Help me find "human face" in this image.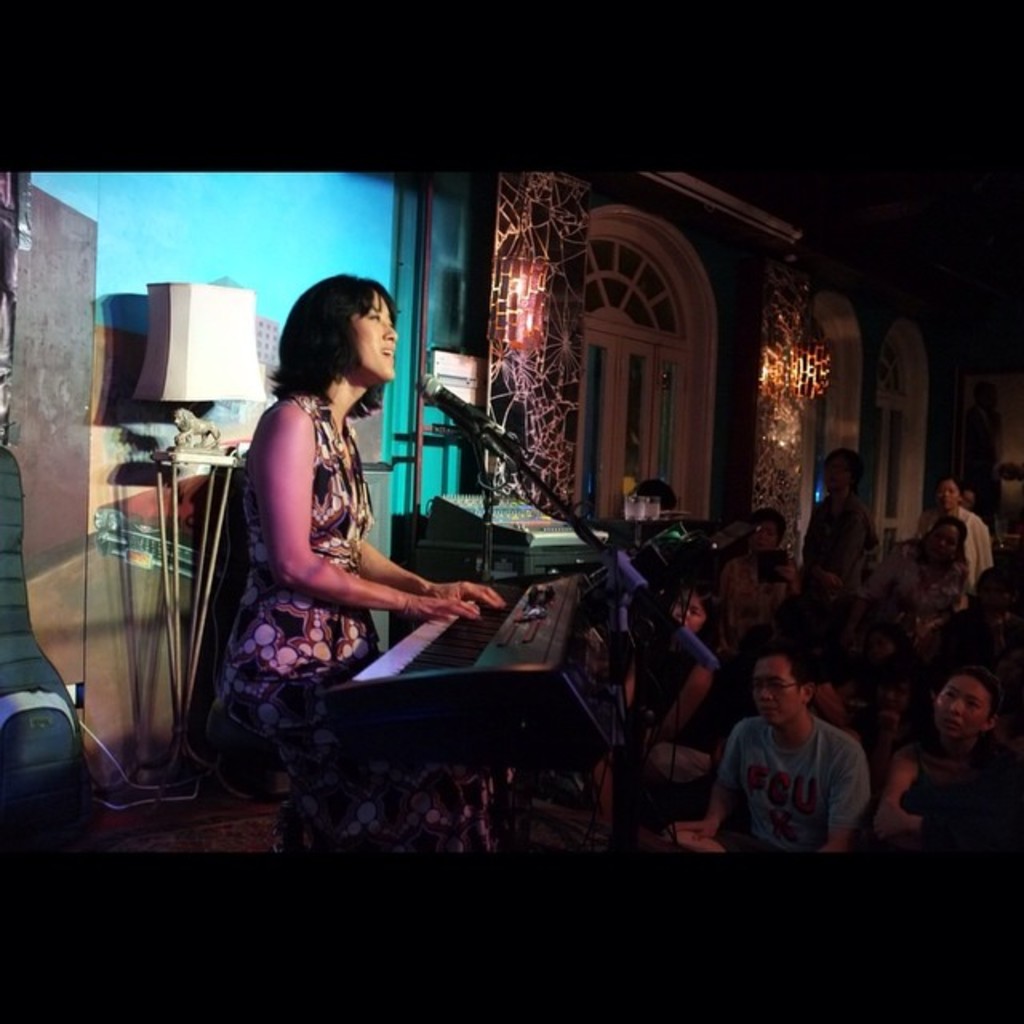
Found it: Rect(675, 597, 707, 632).
